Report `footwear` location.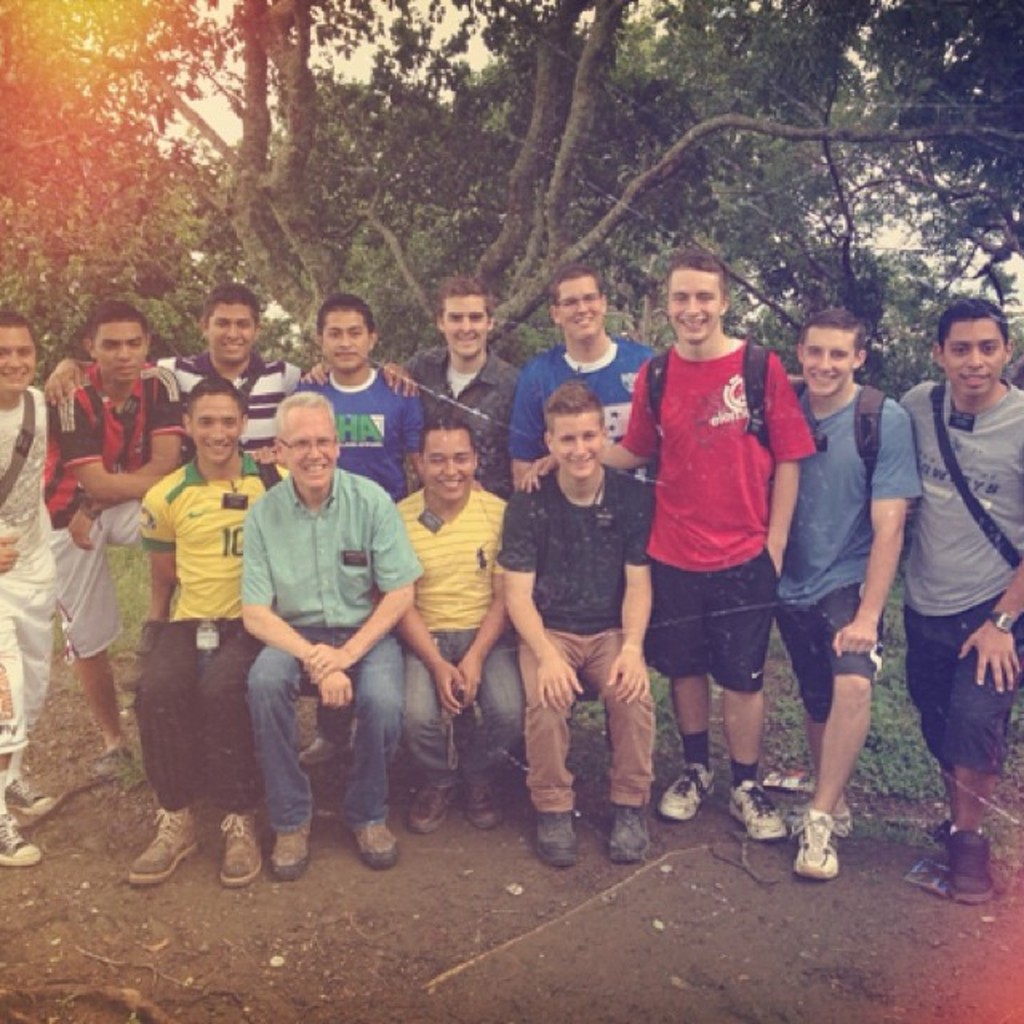
Report: left=261, top=797, right=306, bottom=880.
